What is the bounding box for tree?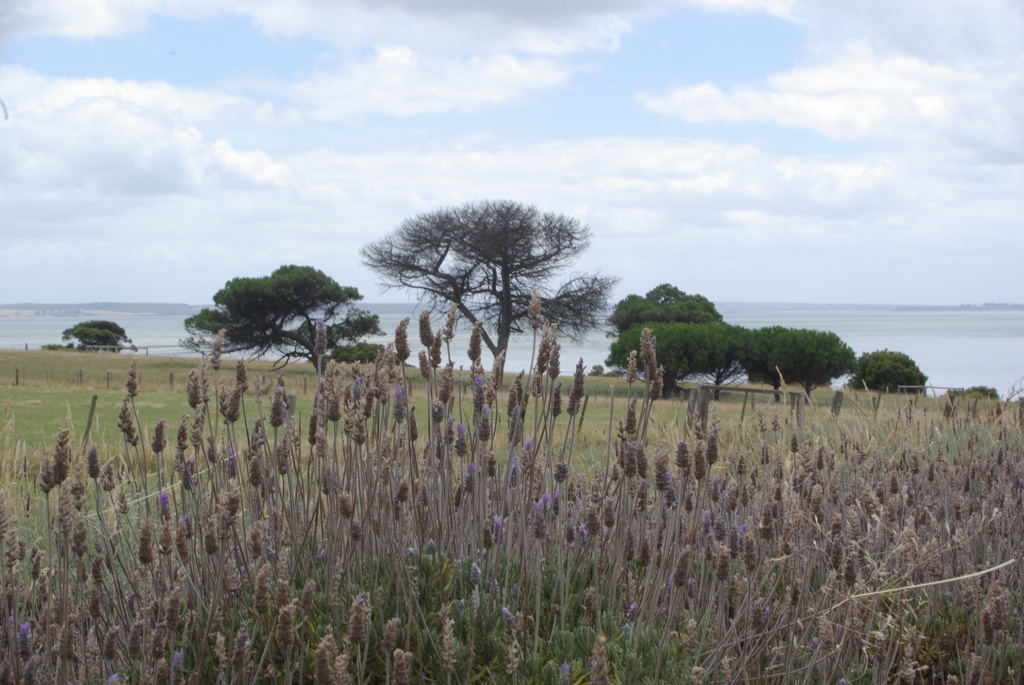
detection(845, 350, 929, 389).
